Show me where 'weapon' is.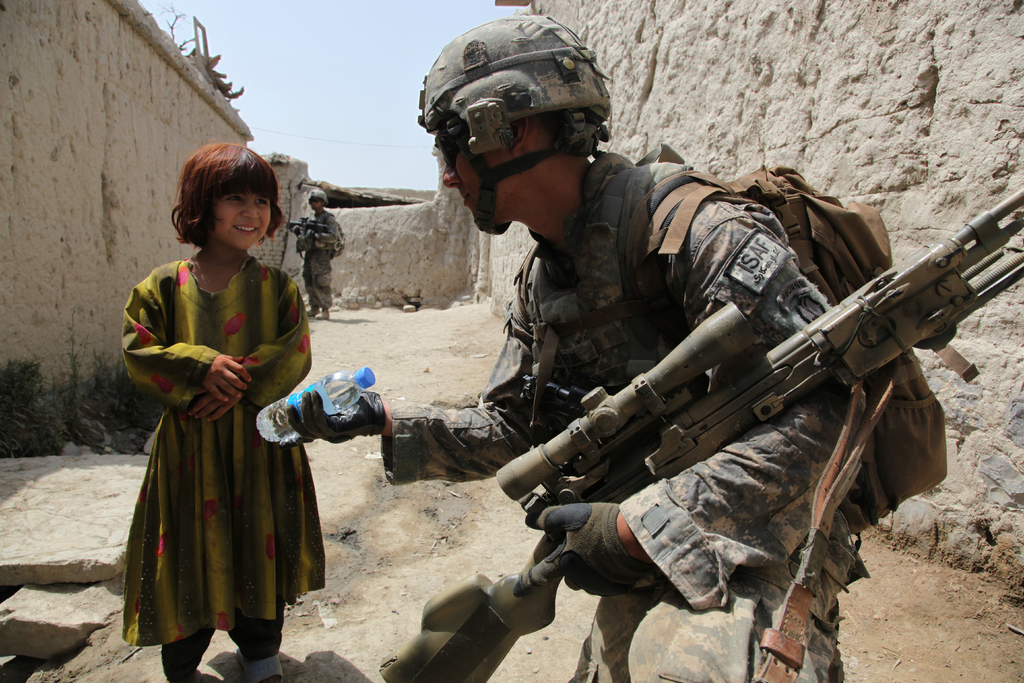
'weapon' is at crop(381, 136, 959, 669).
